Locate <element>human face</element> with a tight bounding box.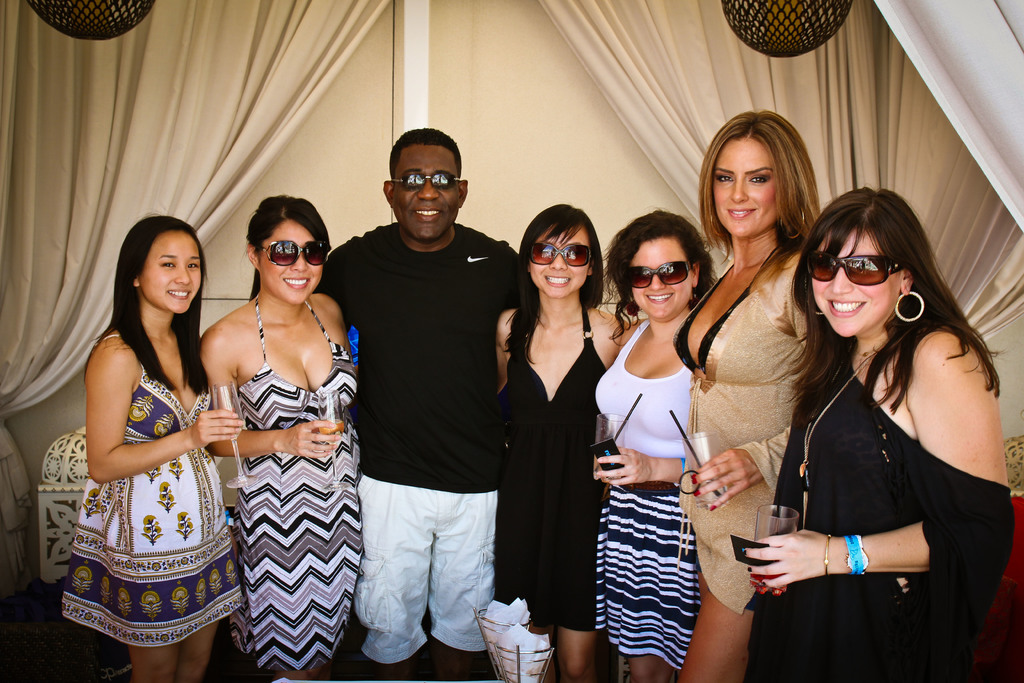
bbox(632, 239, 694, 319).
